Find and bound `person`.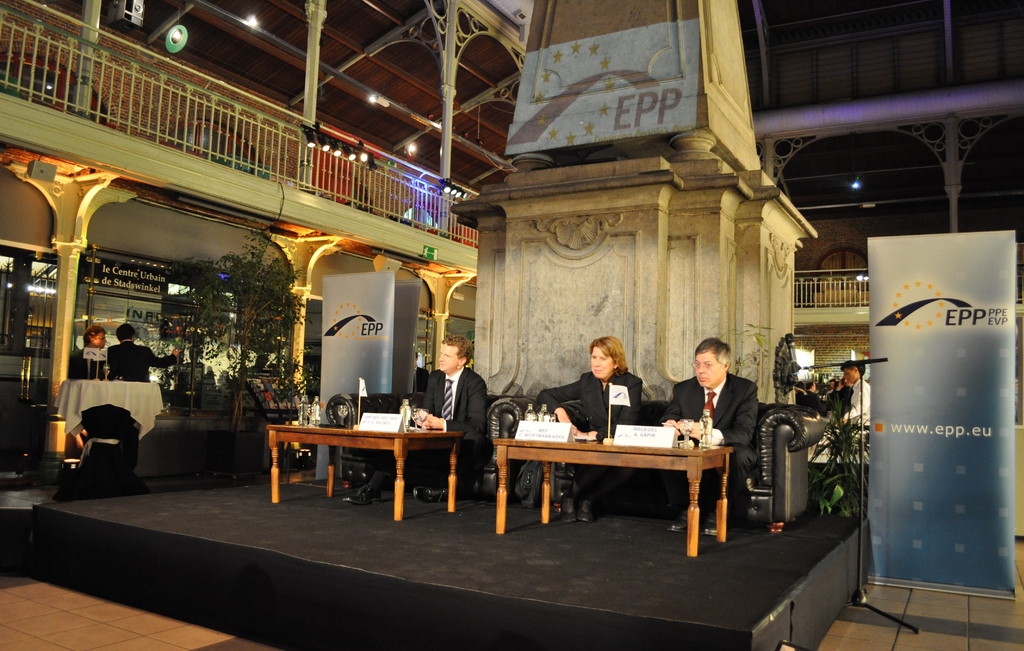
Bound: 842/359/872/436.
